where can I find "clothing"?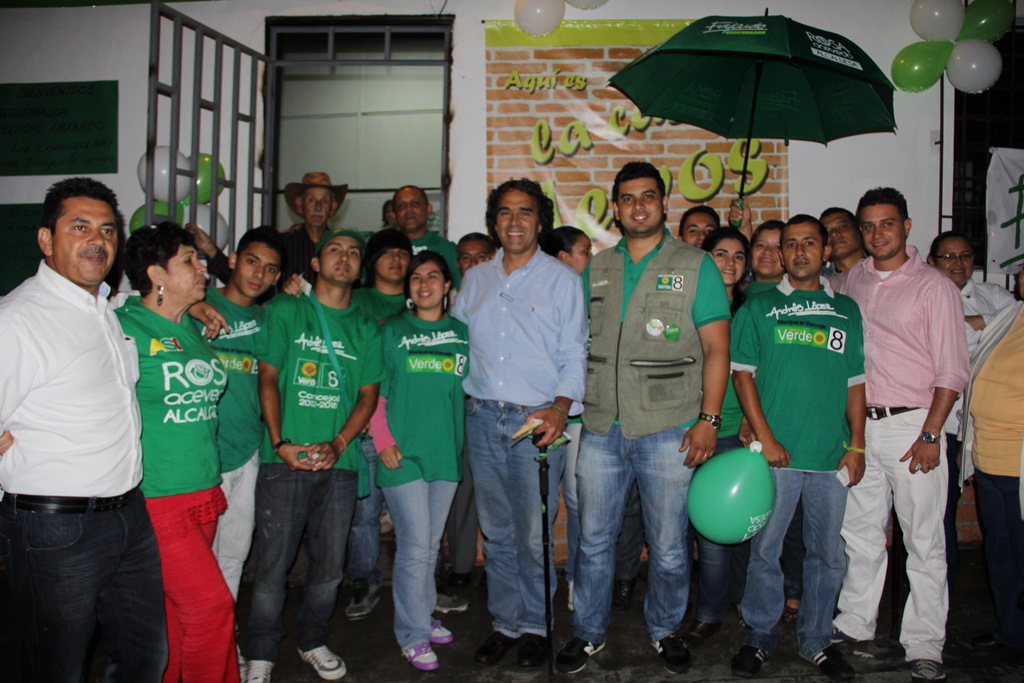
You can find it at rect(241, 288, 382, 644).
